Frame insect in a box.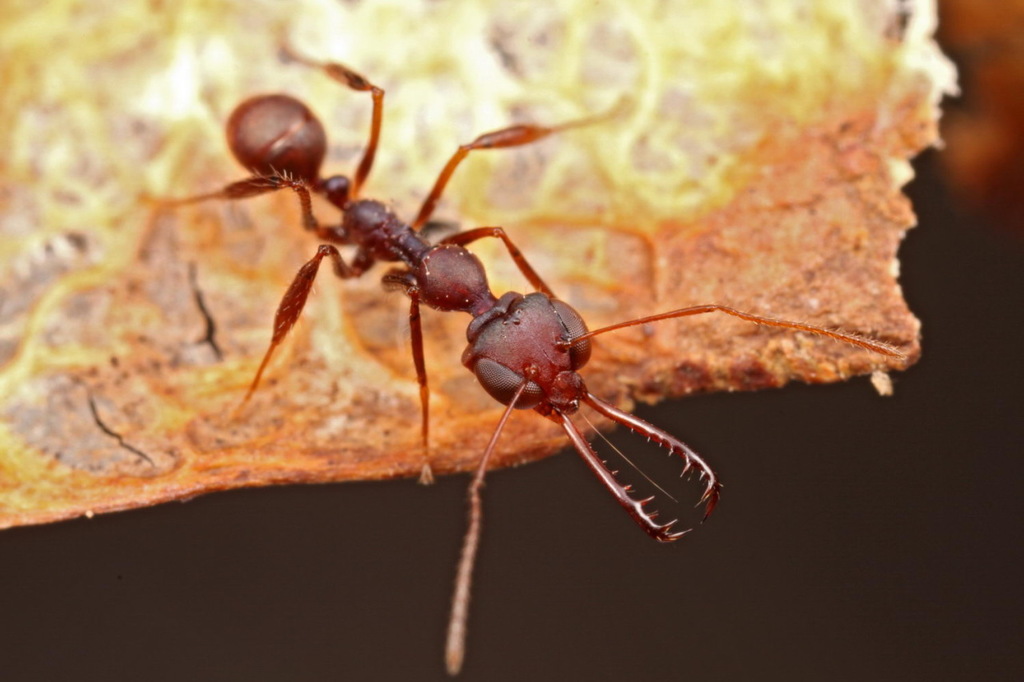
left=131, top=26, right=905, bottom=681.
